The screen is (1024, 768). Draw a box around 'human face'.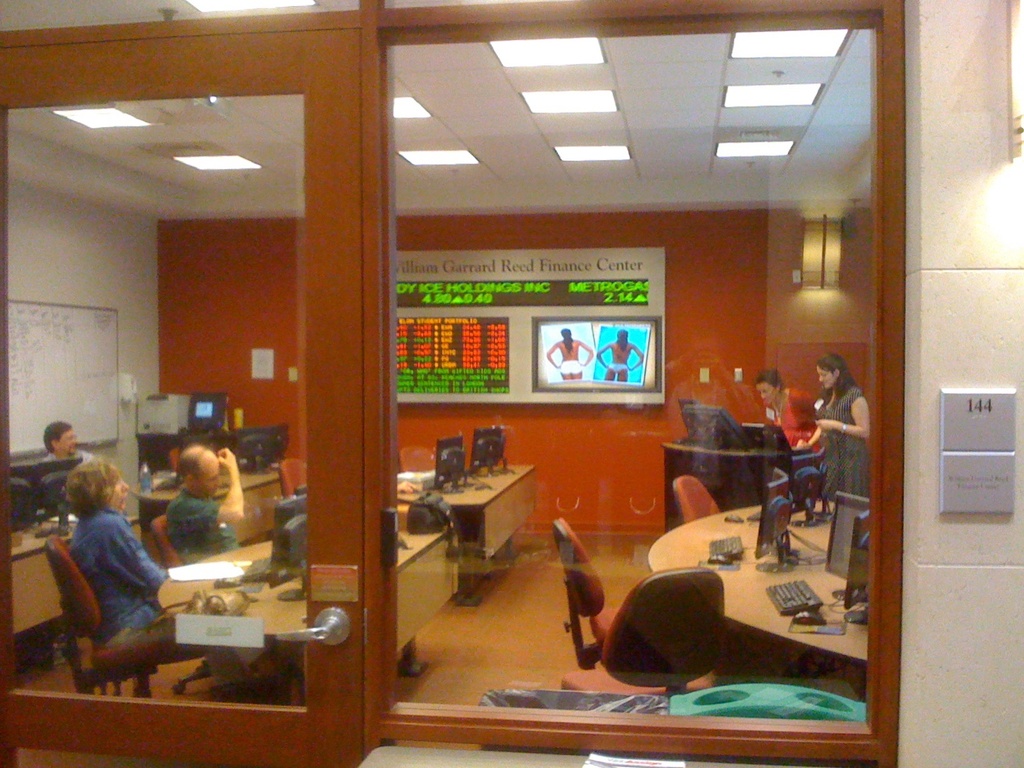
locate(759, 385, 775, 405).
